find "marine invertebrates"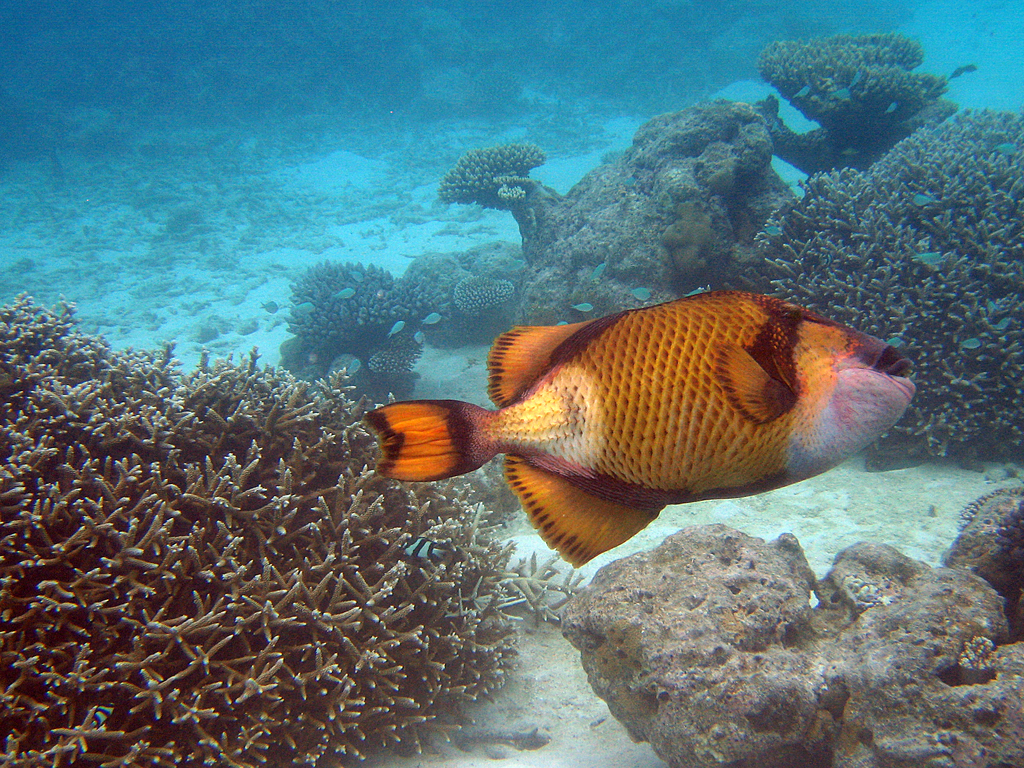
747 24 961 182
